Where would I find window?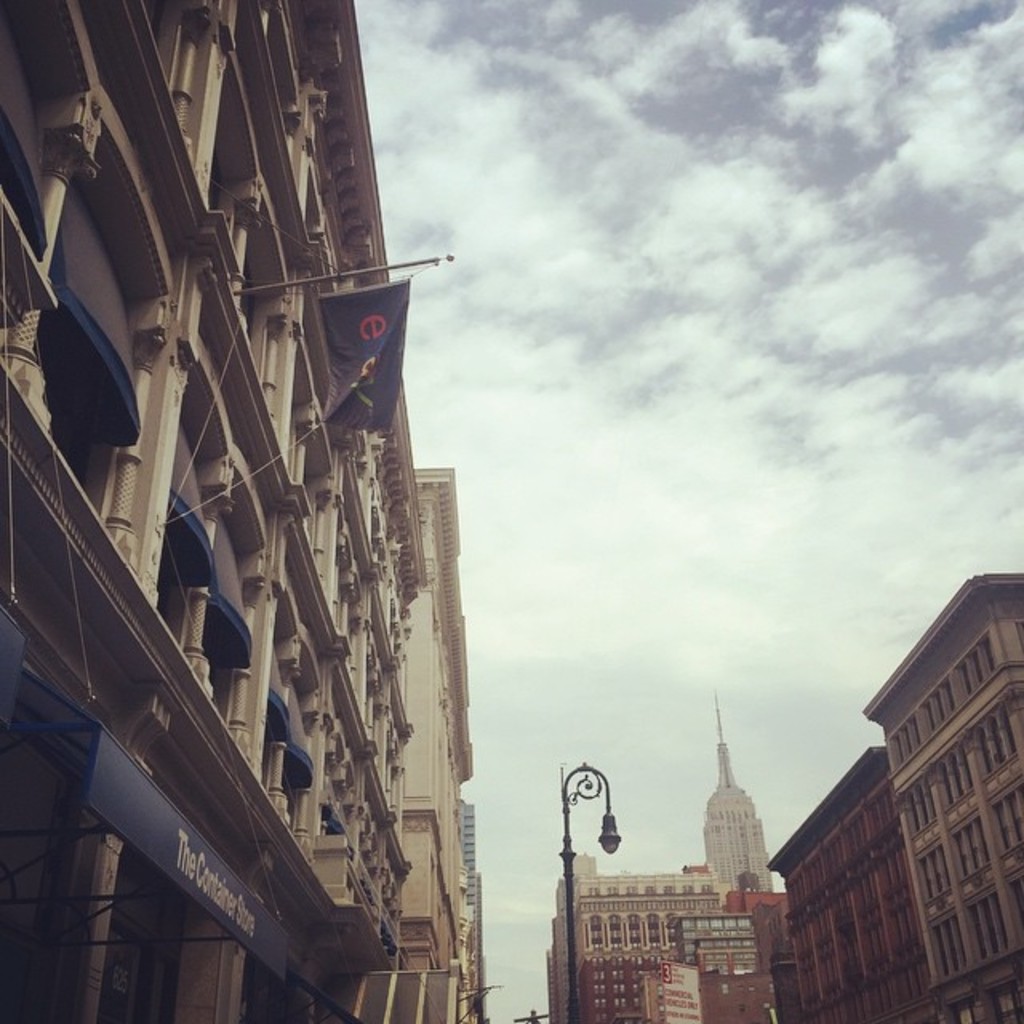
At rect(984, 782, 1019, 861).
